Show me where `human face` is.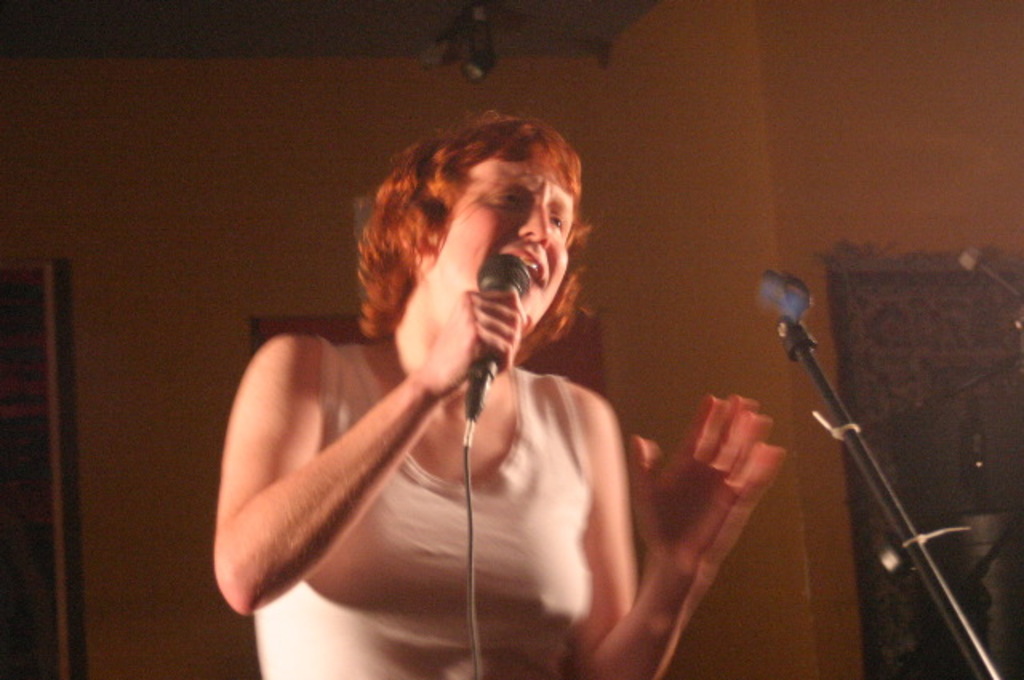
`human face` is at Rect(427, 154, 576, 331).
